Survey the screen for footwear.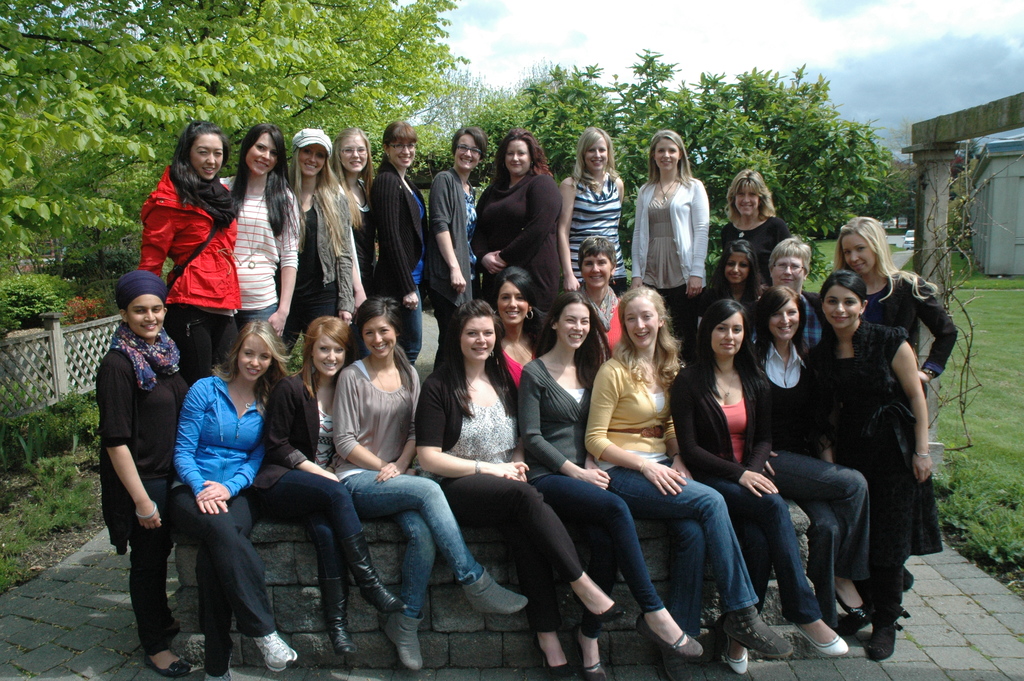
Survey found: <bbox>538, 646, 585, 680</bbox>.
